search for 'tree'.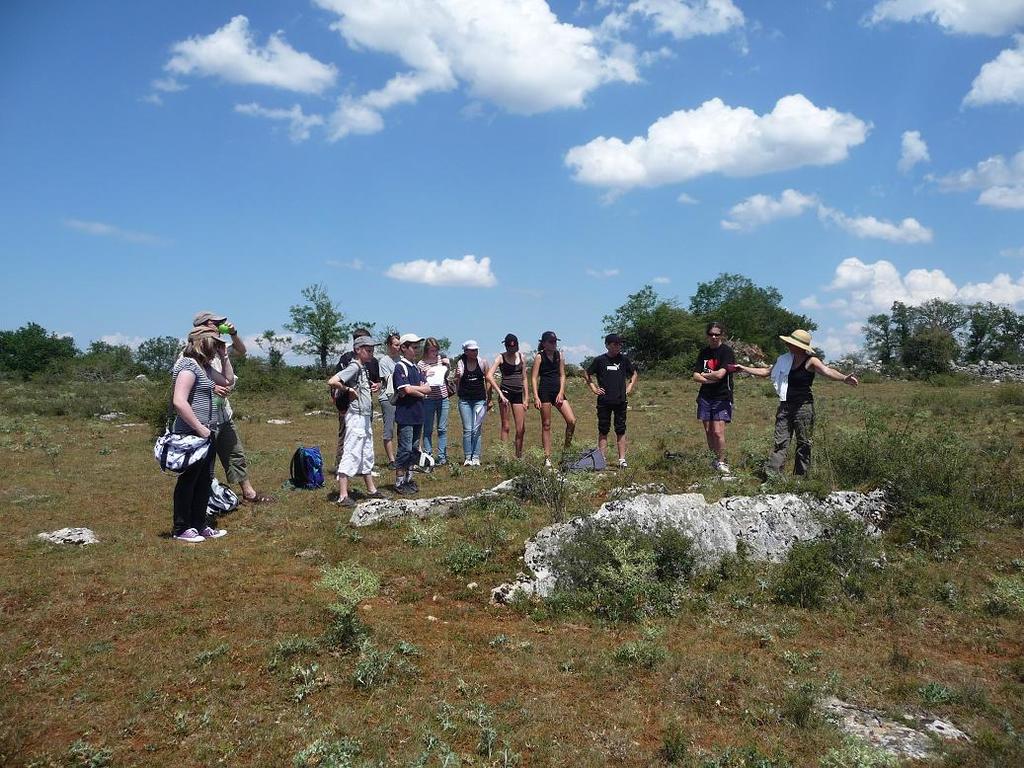
Found at 620, 300, 709, 366.
